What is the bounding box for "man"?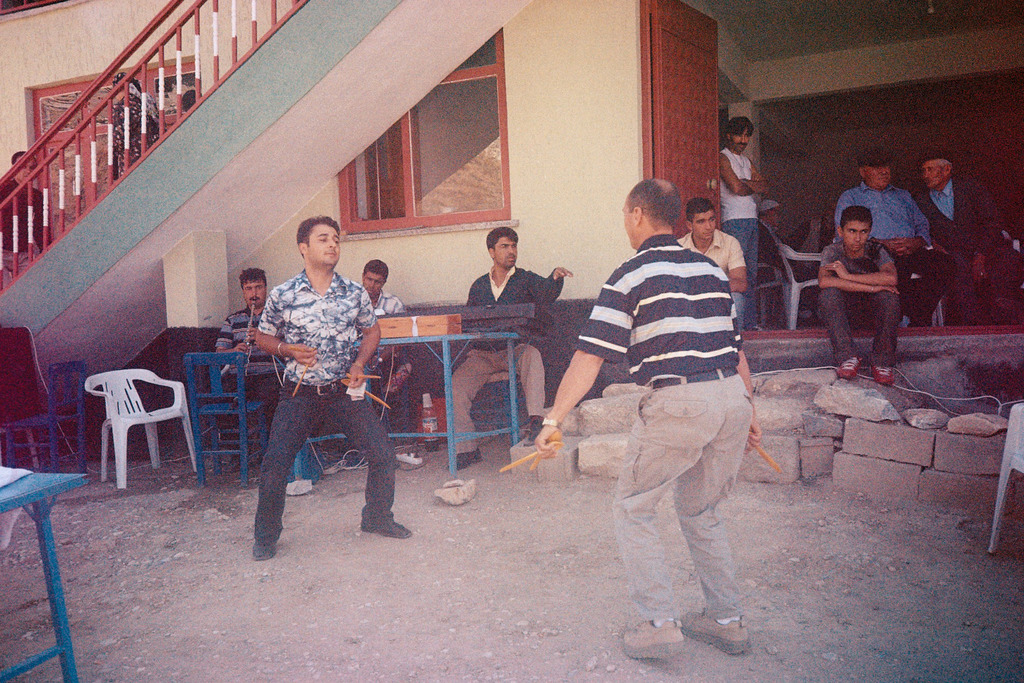
(680,197,751,339).
